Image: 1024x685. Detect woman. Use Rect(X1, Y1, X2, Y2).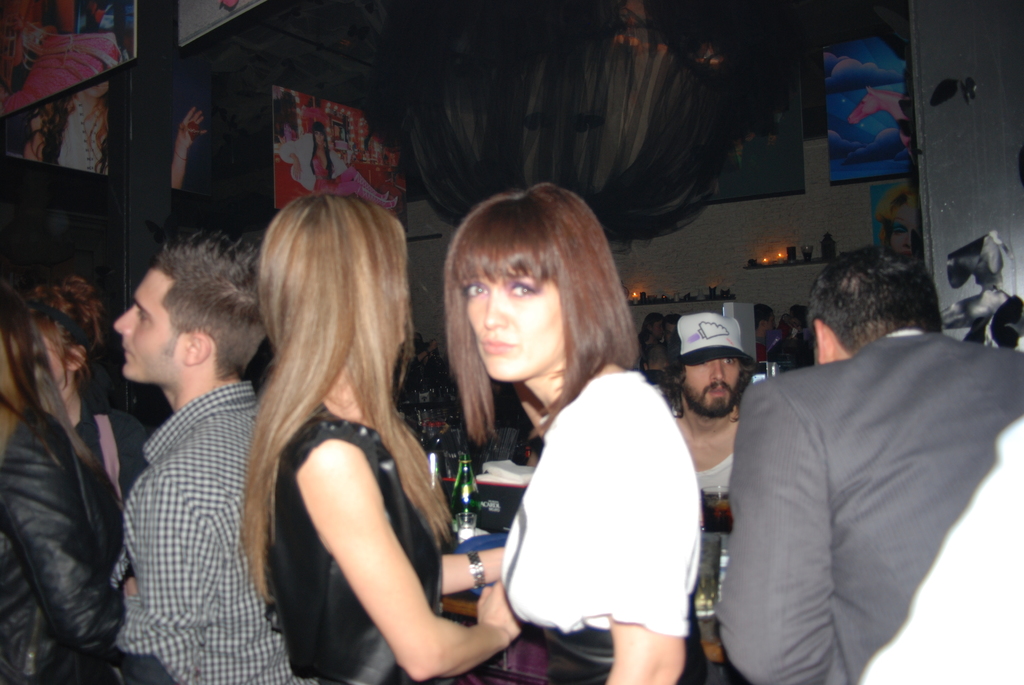
Rect(236, 189, 512, 684).
